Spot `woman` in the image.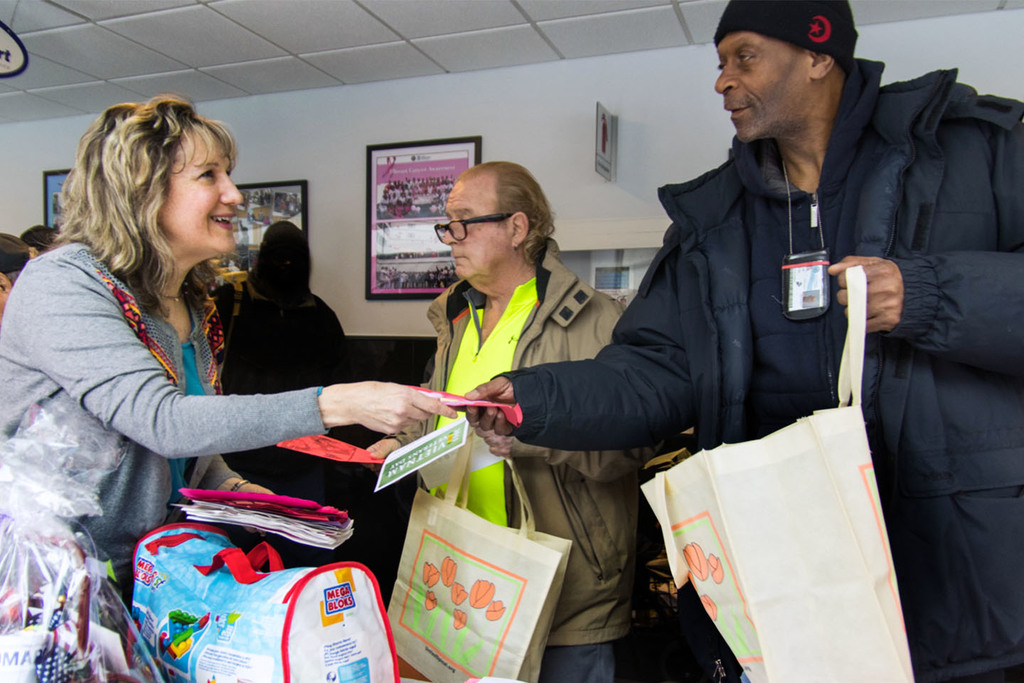
`woman` found at 22, 99, 313, 603.
